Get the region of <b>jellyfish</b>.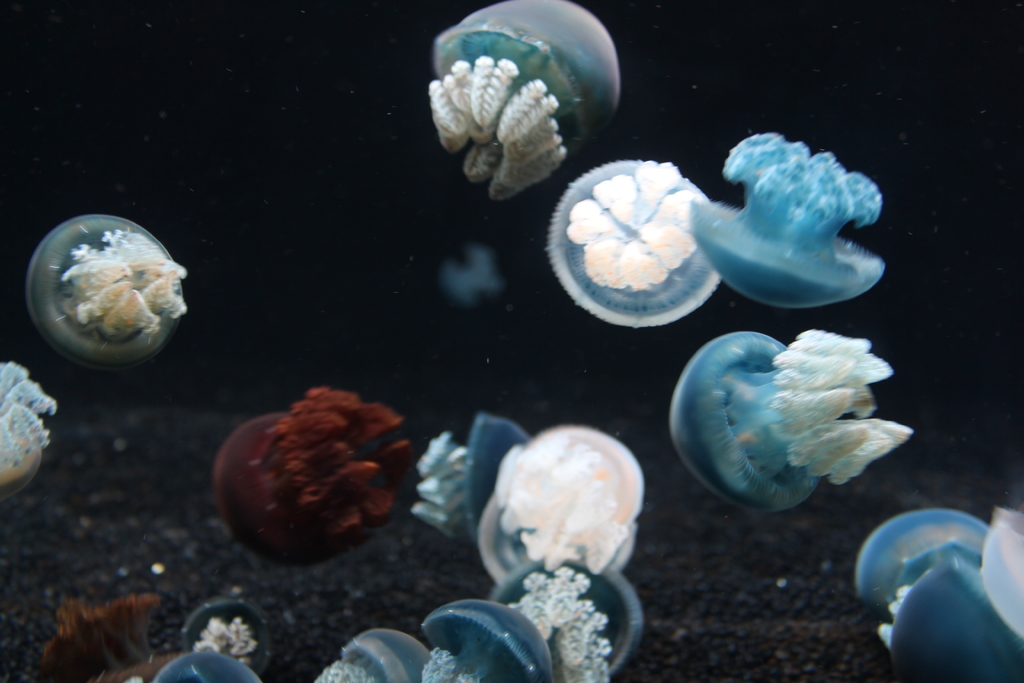
left=881, top=511, right=1023, bottom=682.
